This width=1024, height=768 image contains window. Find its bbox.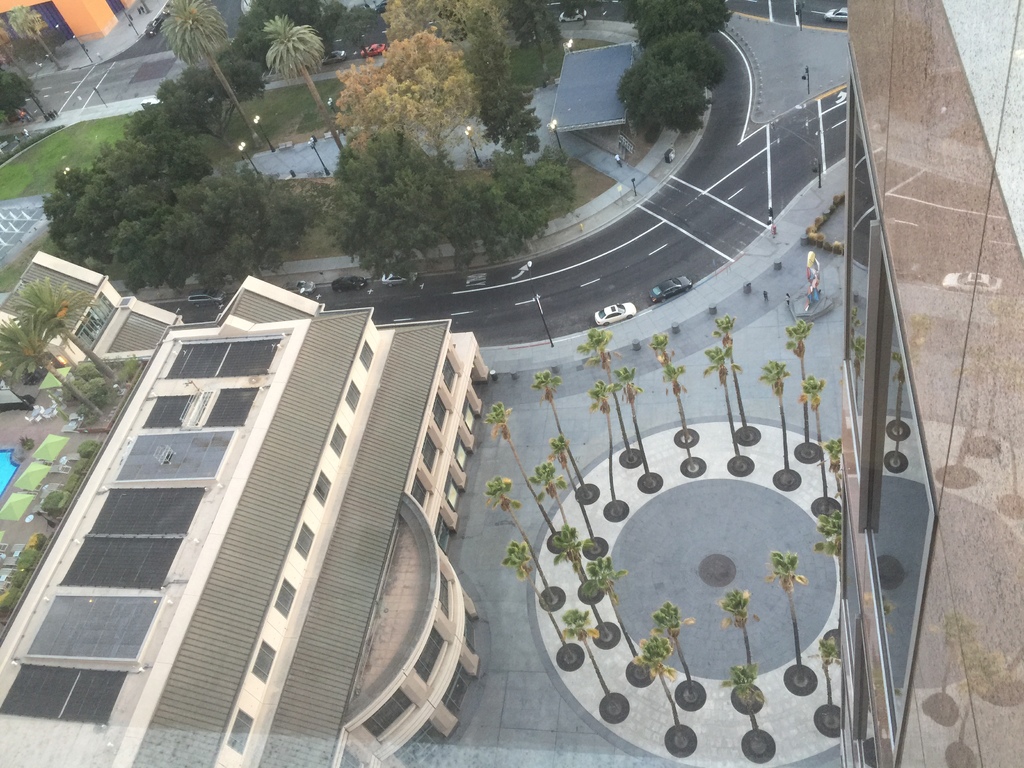
[left=312, top=464, right=334, bottom=509].
